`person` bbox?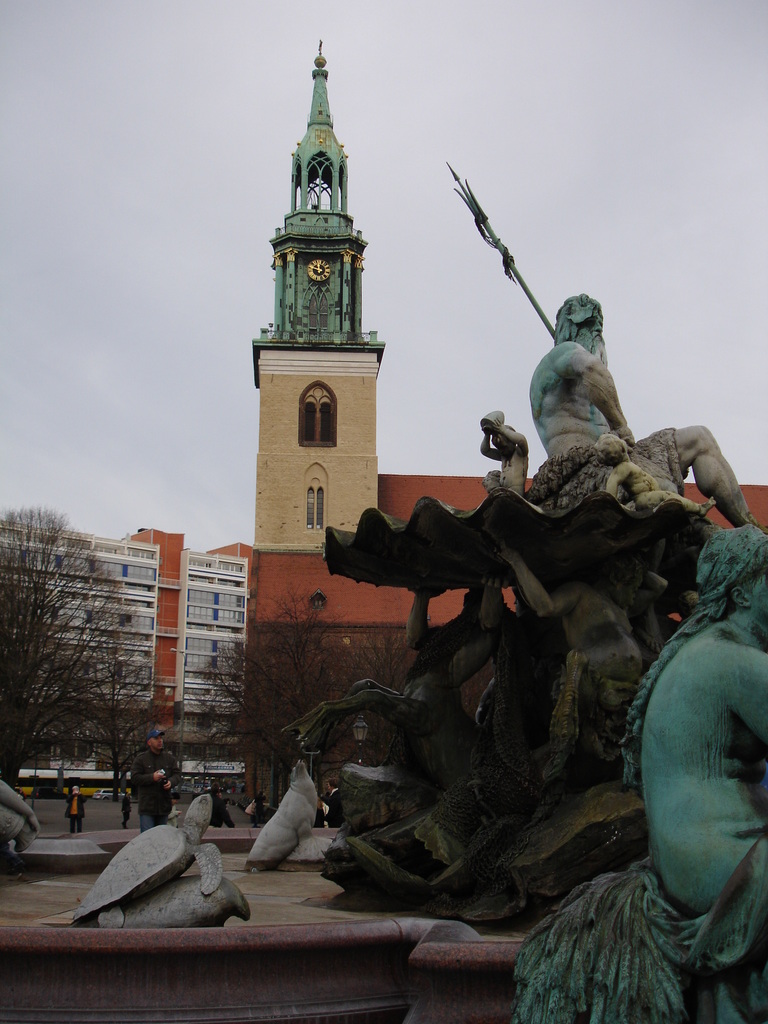
591:435:717:515
